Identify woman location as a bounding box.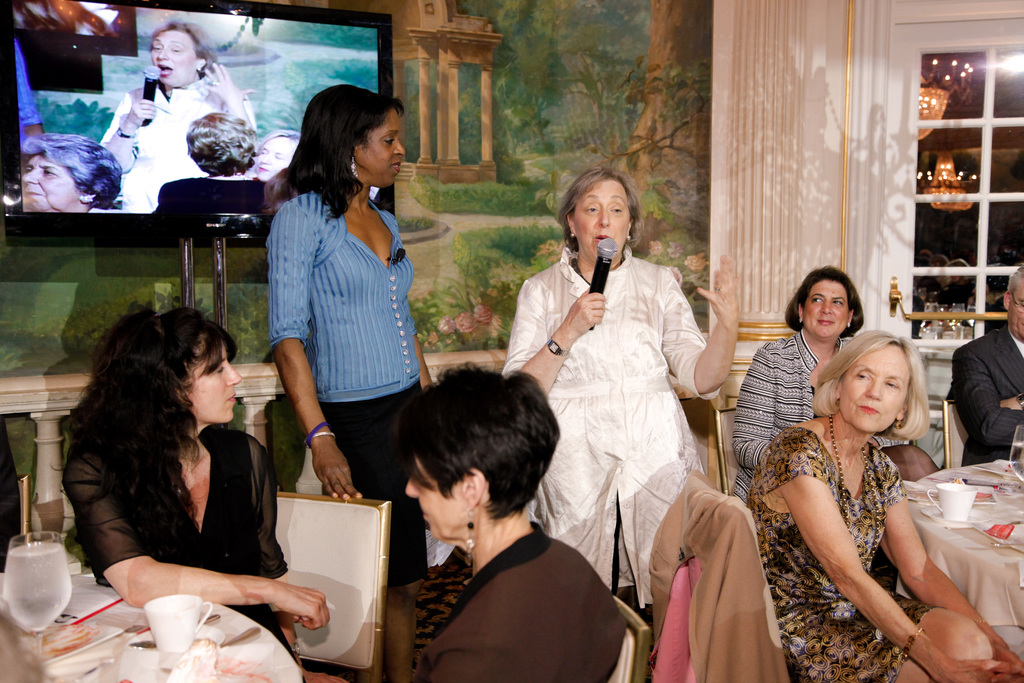
[100, 20, 258, 217].
